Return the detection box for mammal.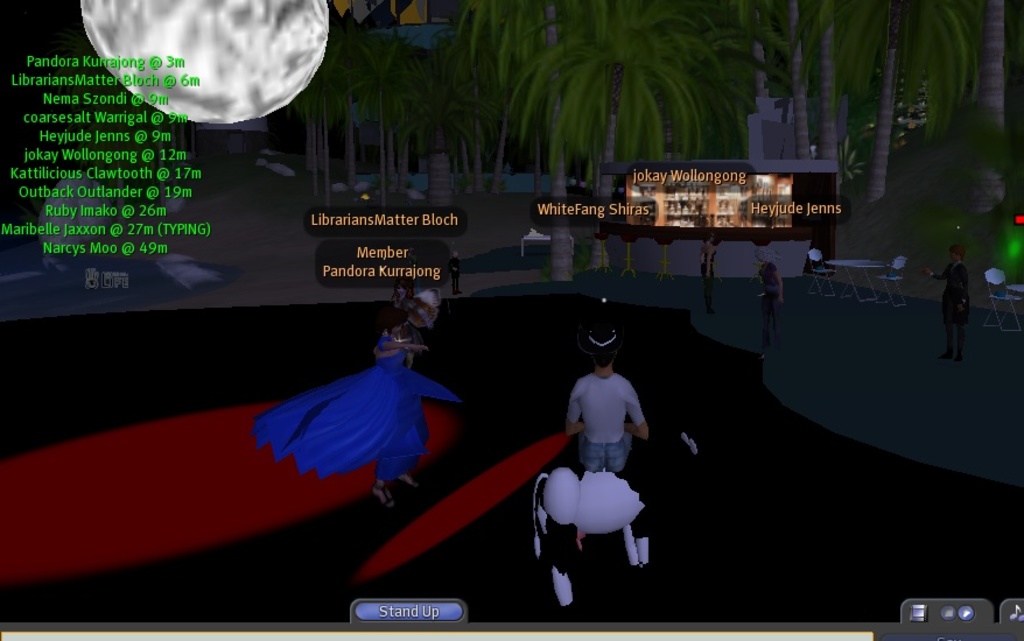
[756, 263, 783, 358].
